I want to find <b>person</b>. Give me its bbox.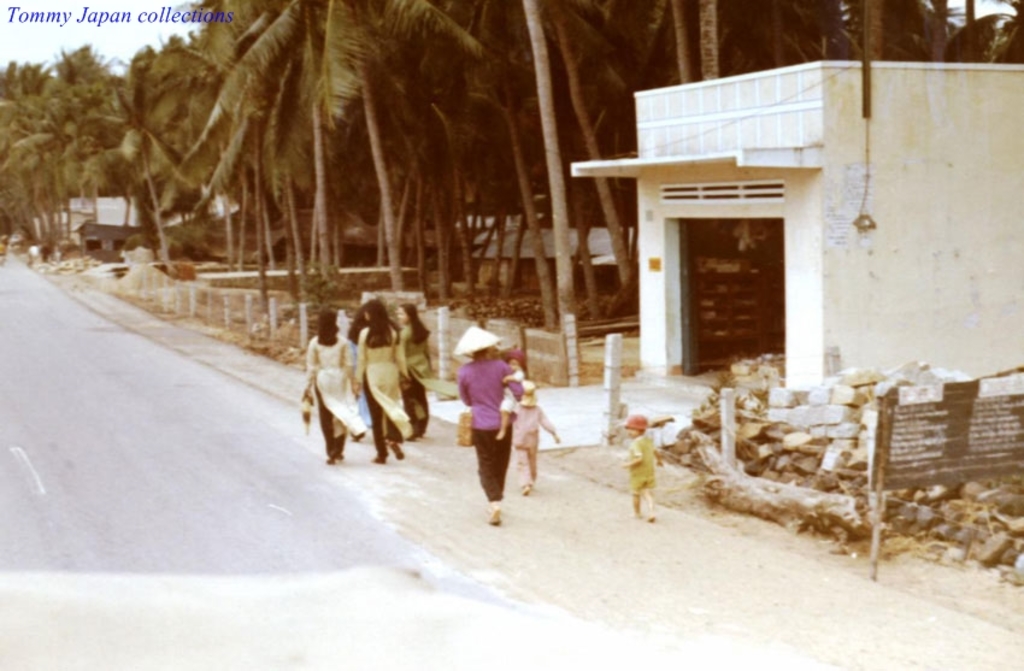
box(351, 299, 414, 465).
